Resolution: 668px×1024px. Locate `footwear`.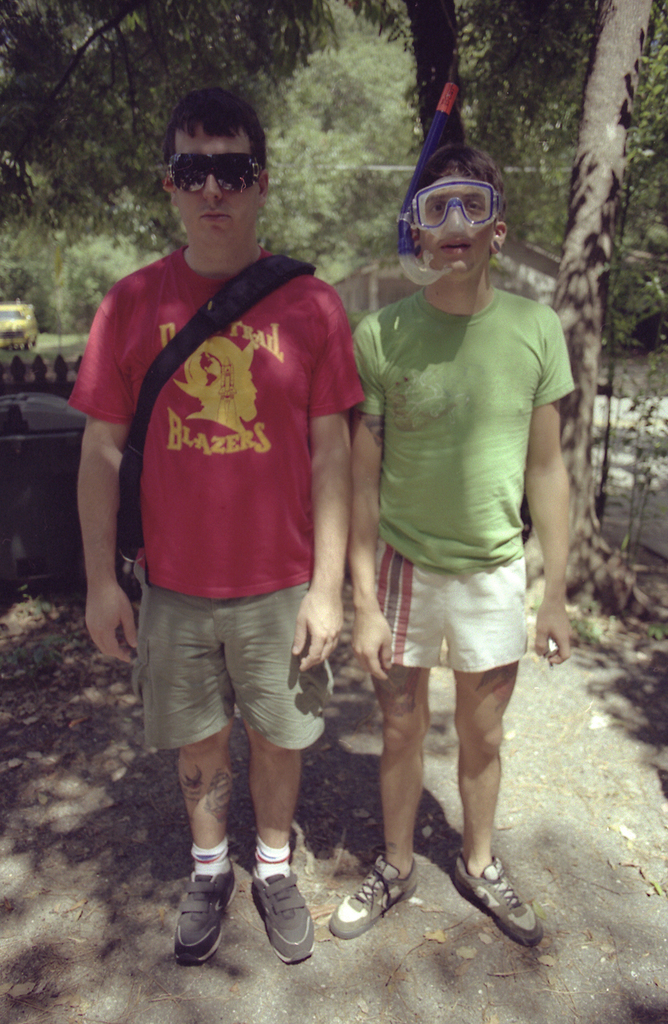
(left=456, top=849, right=545, bottom=950).
